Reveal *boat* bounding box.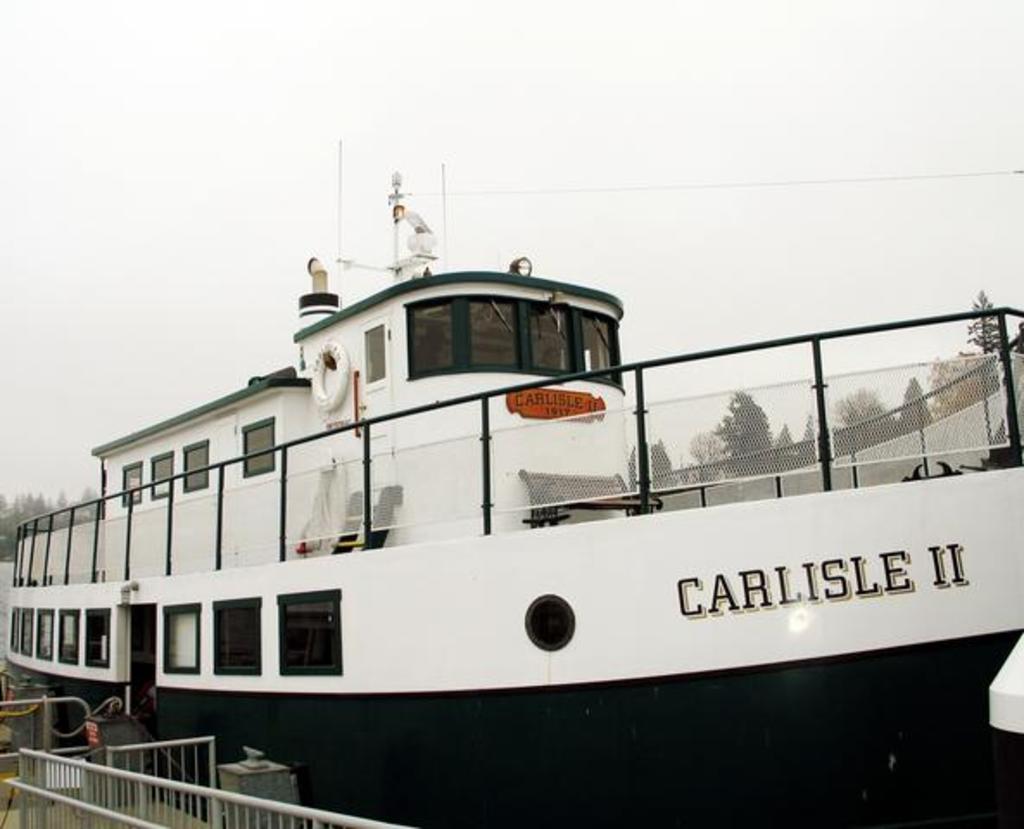
Revealed: {"x1": 0, "y1": 143, "x2": 1014, "y2": 828}.
